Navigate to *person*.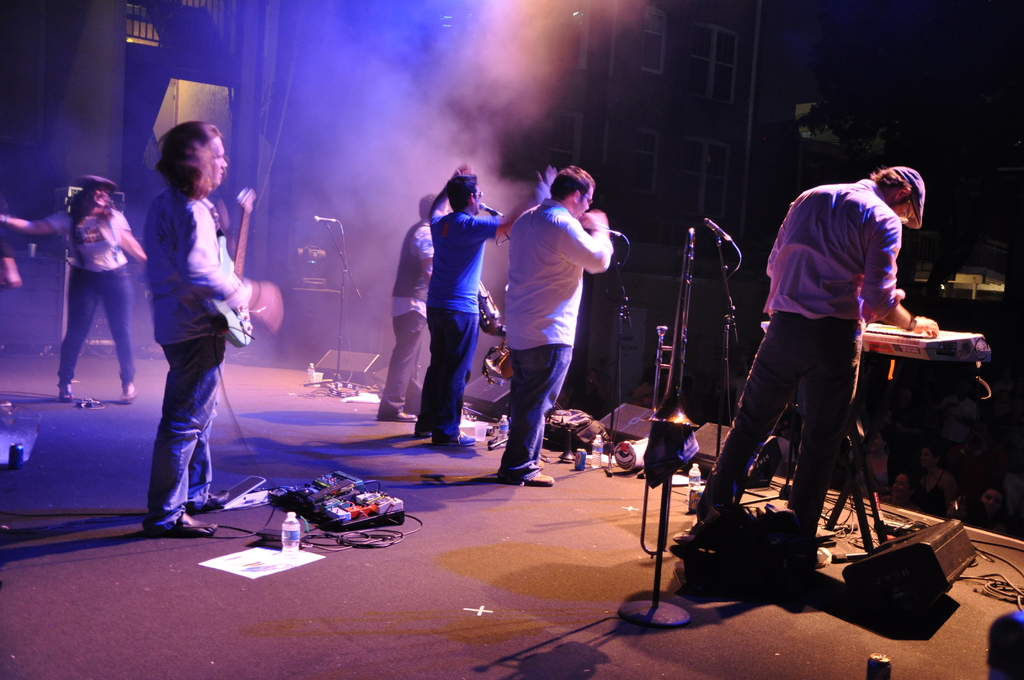
Navigation target: left=690, top=163, right=948, bottom=567.
